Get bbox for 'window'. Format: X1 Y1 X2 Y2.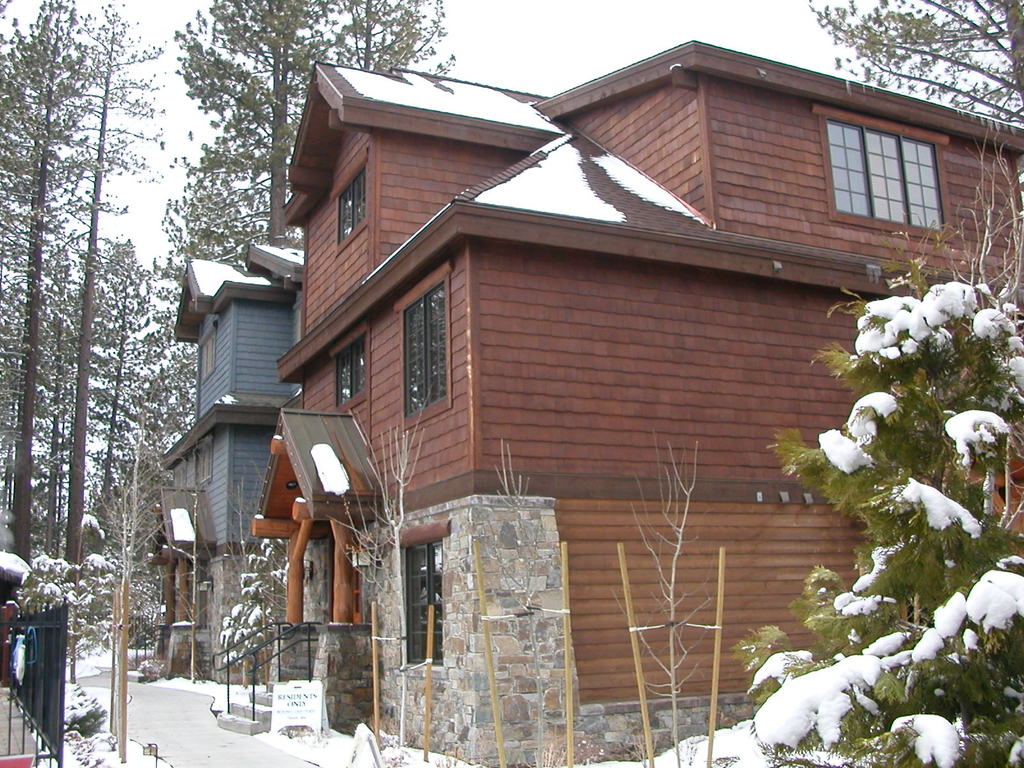
333 168 375 236.
